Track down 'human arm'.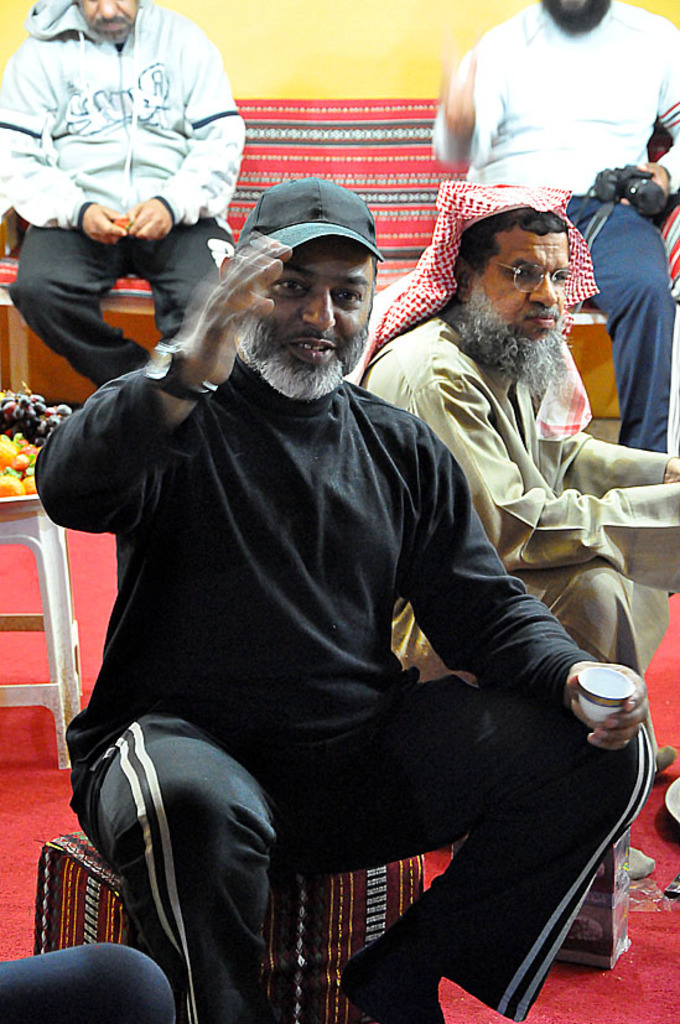
Tracked to bbox=(437, 46, 520, 161).
